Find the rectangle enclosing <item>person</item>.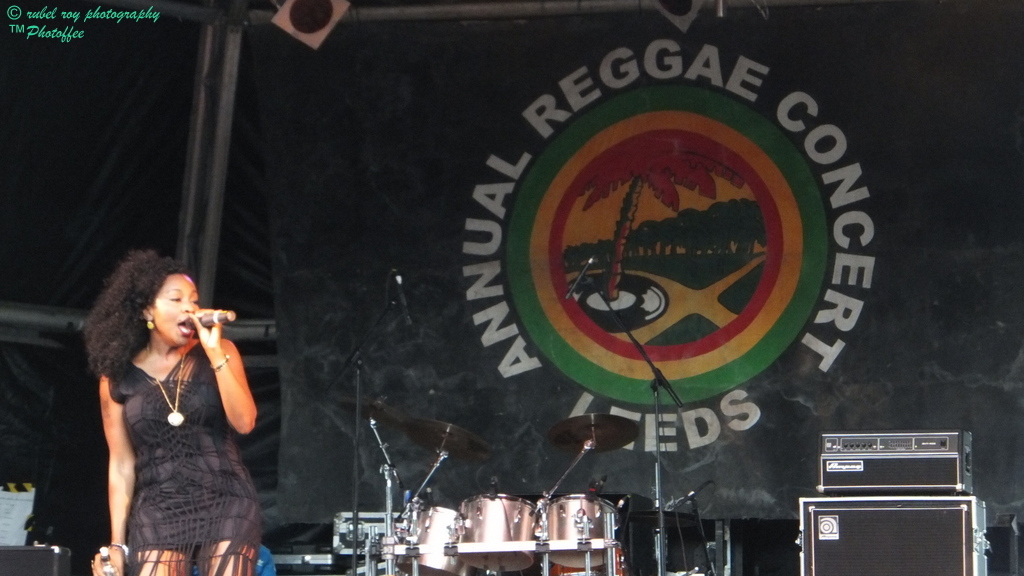
locate(85, 249, 263, 575).
